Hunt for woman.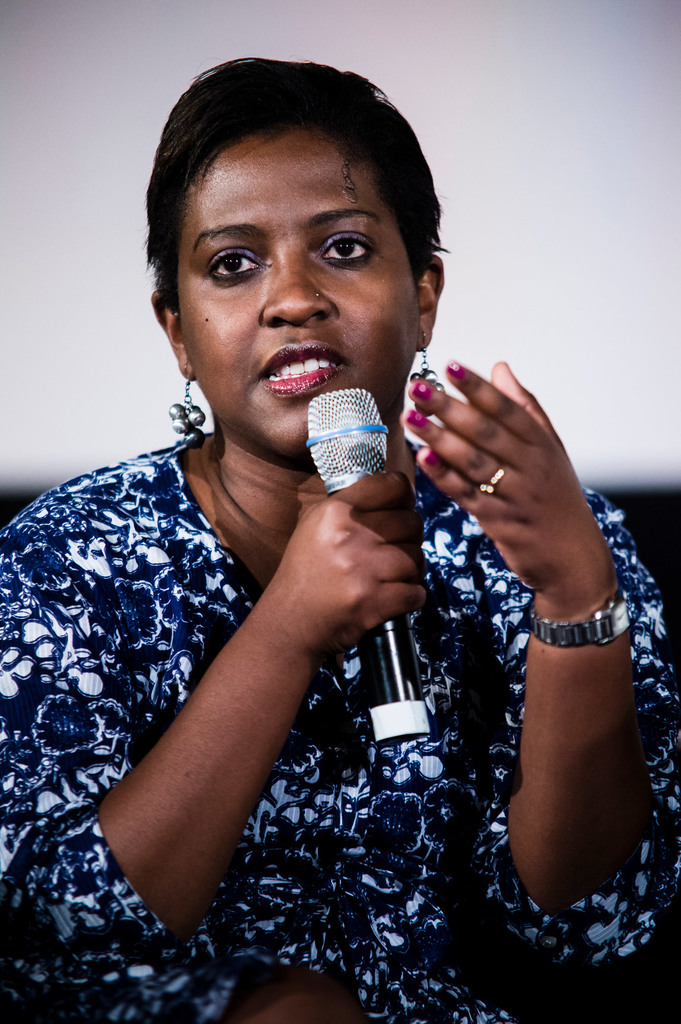
Hunted down at crop(45, 39, 591, 1005).
